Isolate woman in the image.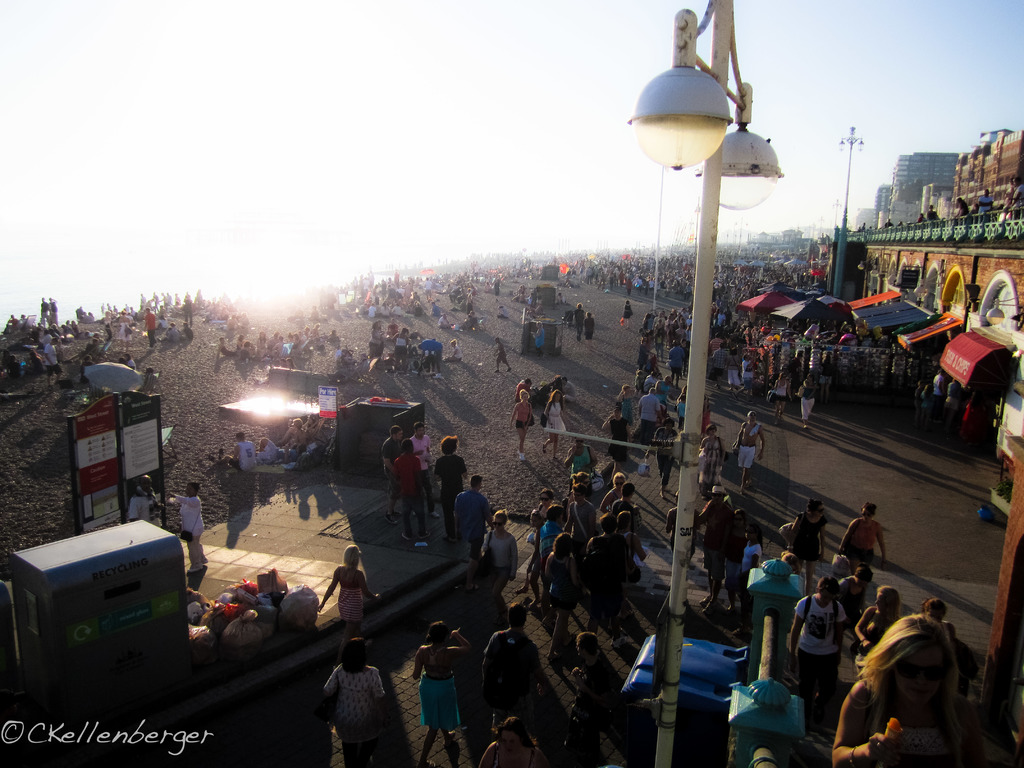
Isolated region: (x1=316, y1=543, x2=383, y2=671).
